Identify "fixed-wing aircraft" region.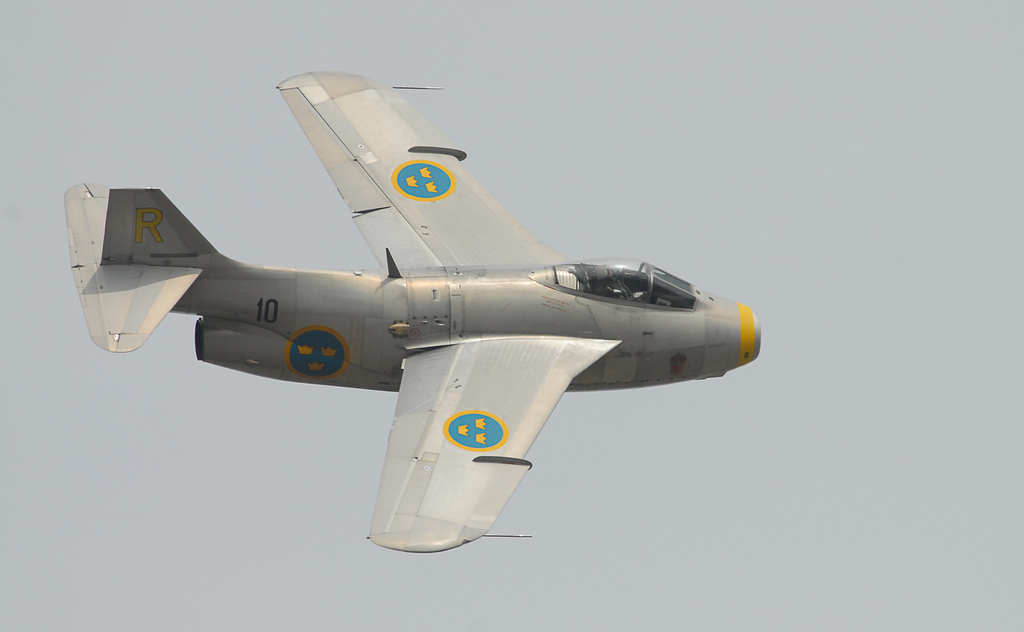
Region: 63 66 761 554.
